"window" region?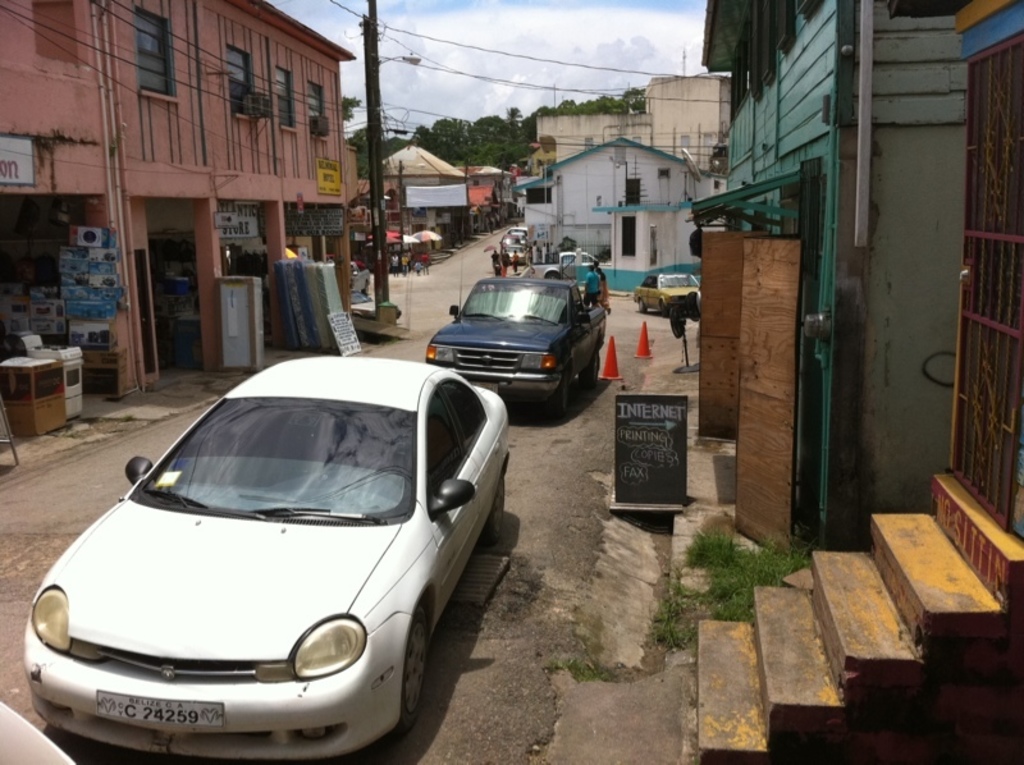
bbox=(294, 78, 335, 142)
